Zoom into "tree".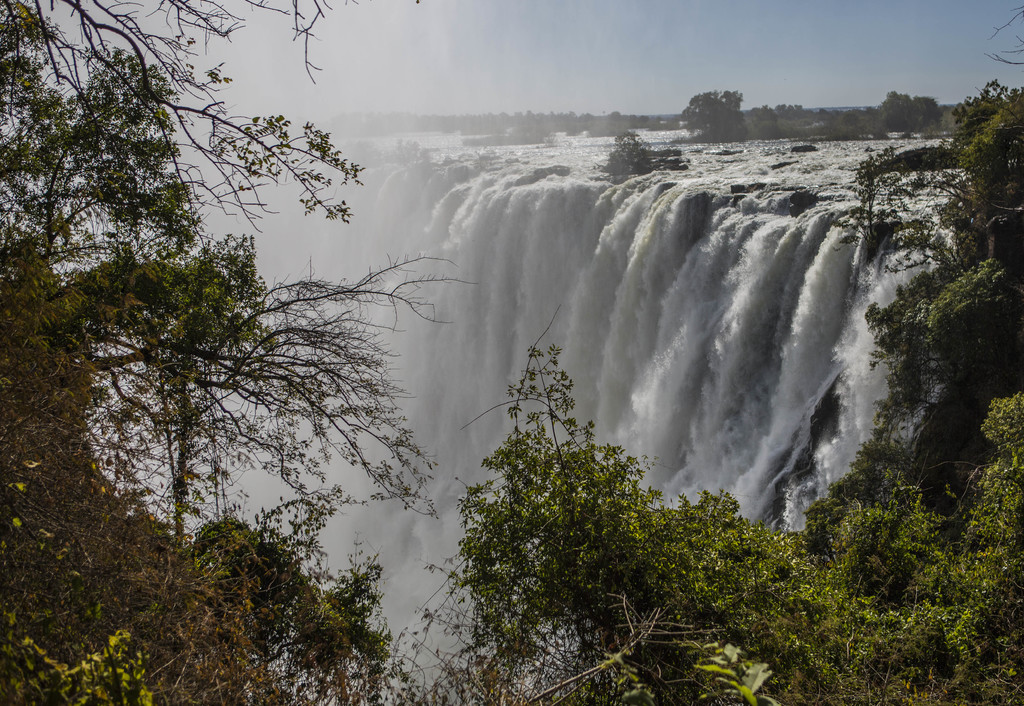
Zoom target: <region>673, 91, 749, 142</region>.
